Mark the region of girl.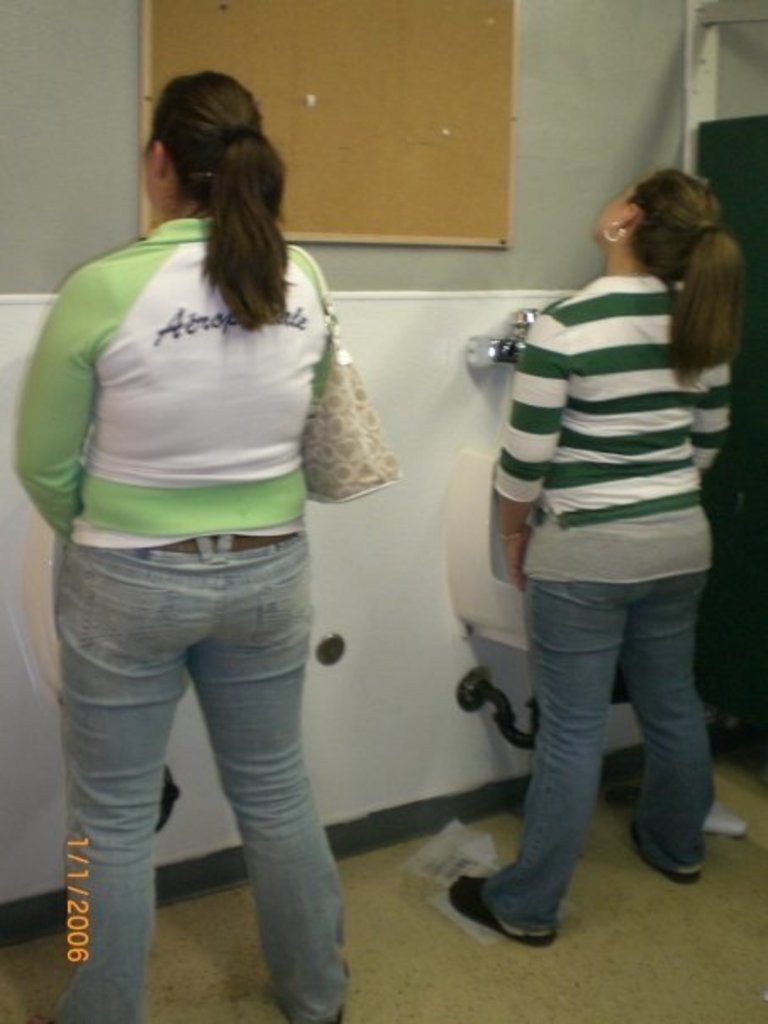
Region: [left=14, top=70, right=349, bottom=1022].
